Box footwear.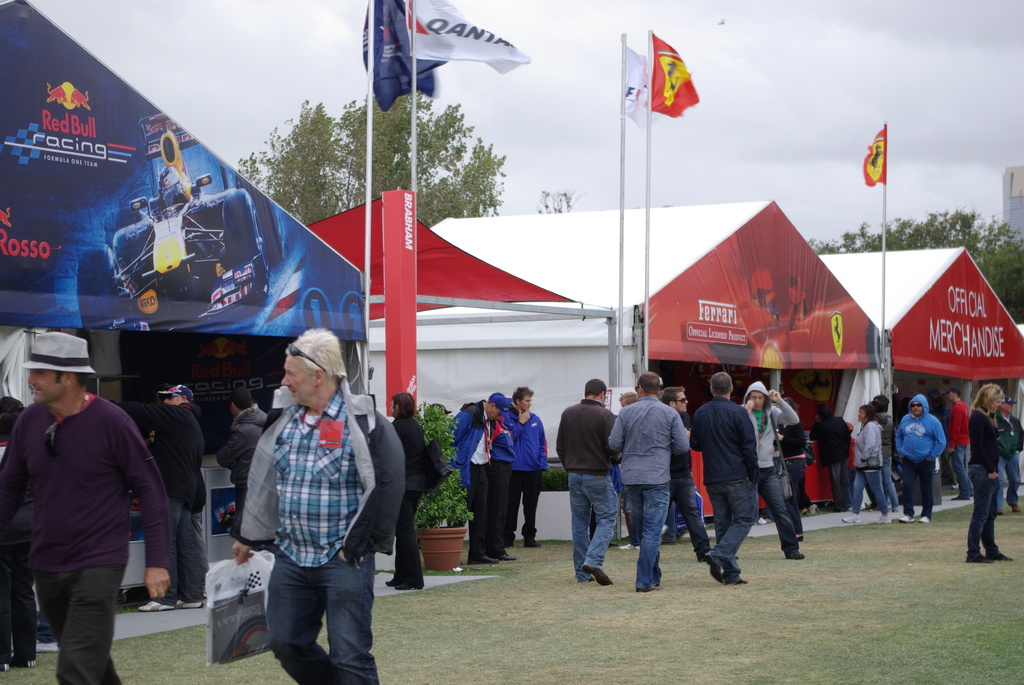
(585, 564, 615, 587).
